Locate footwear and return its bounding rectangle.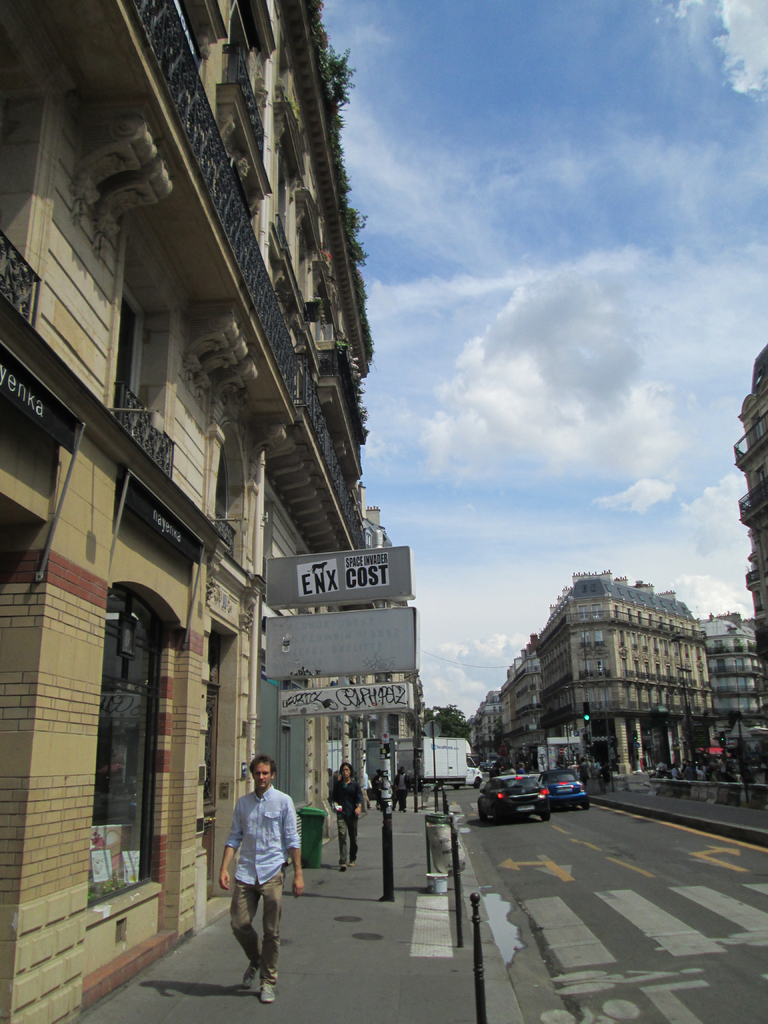
left=243, top=965, right=255, bottom=984.
